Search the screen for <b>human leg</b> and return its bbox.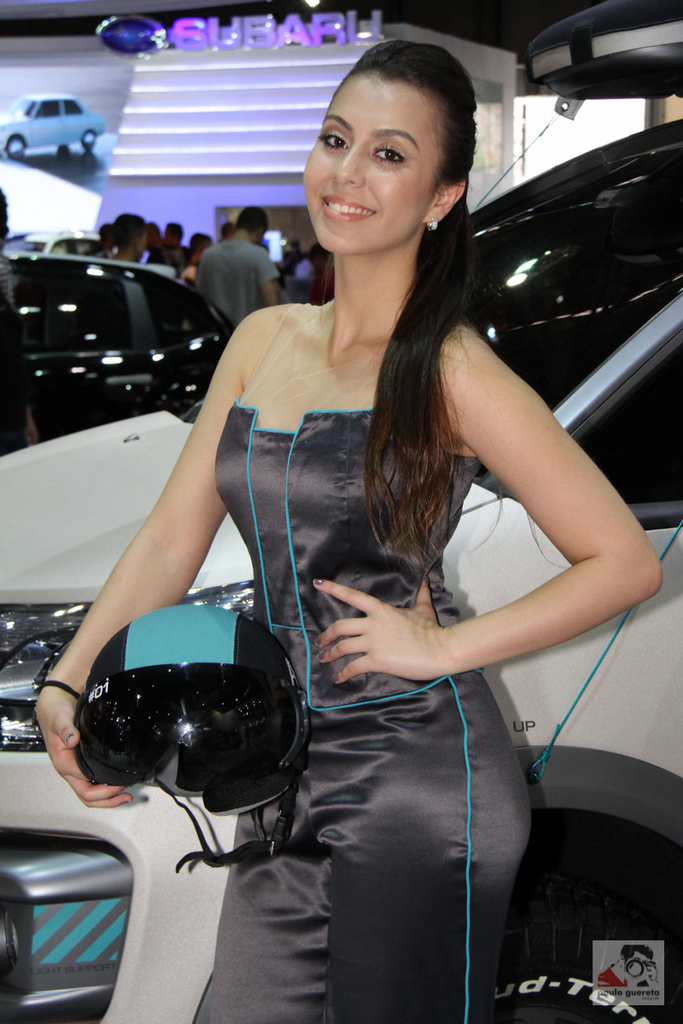
Found: rect(196, 768, 325, 1023).
